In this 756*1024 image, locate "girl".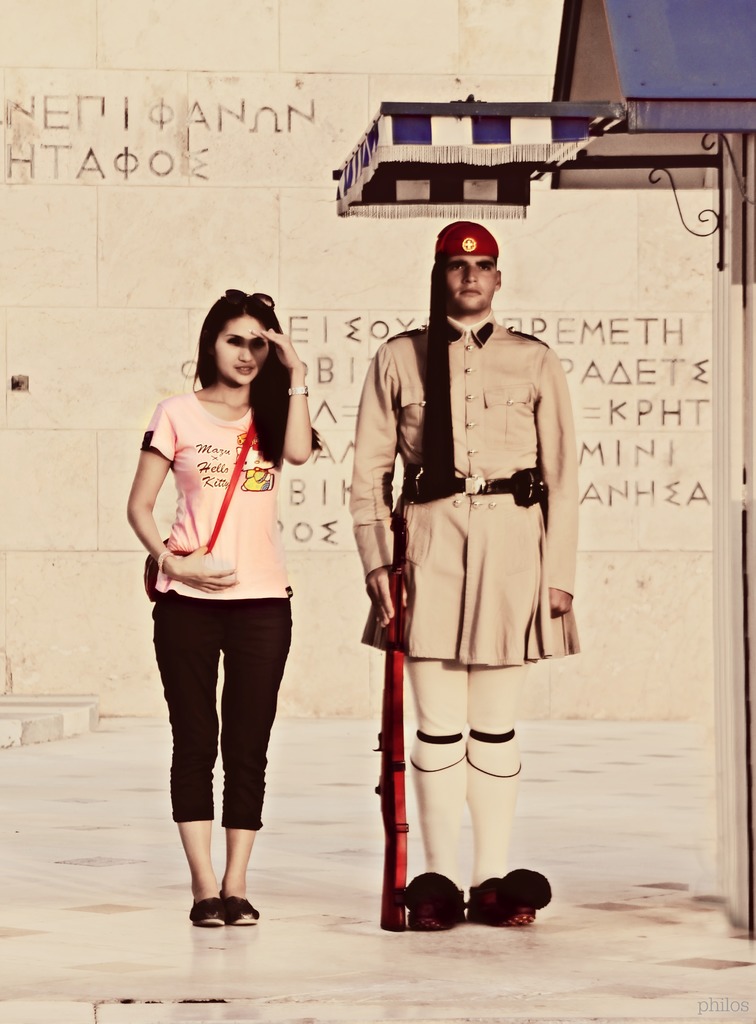
Bounding box: 131 292 323 925.
